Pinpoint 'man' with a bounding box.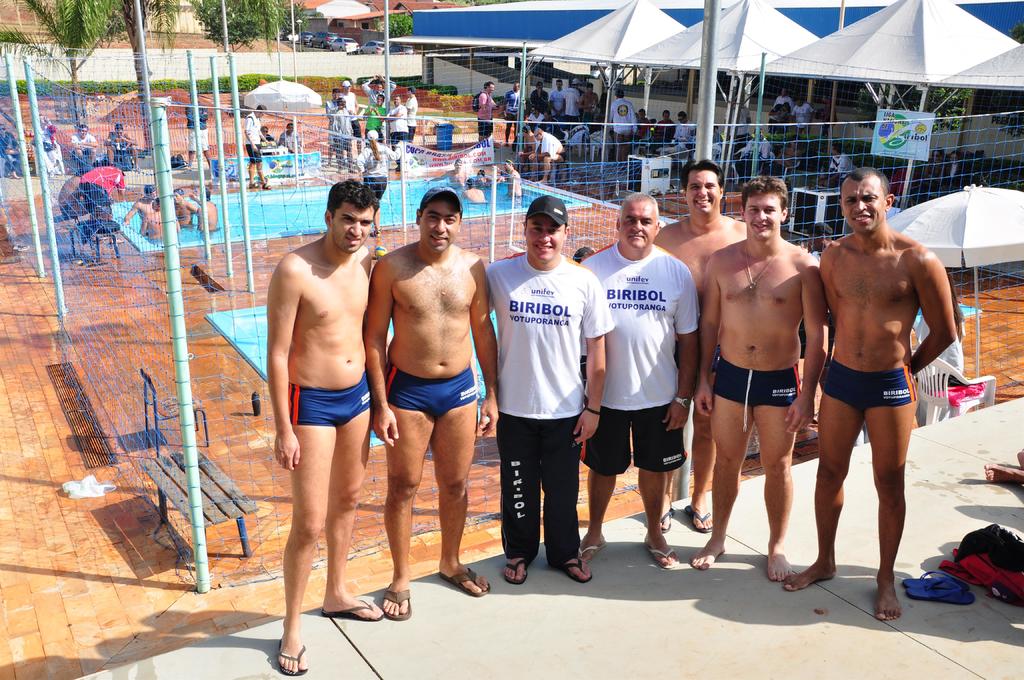
Rect(794, 95, 815, 135).
